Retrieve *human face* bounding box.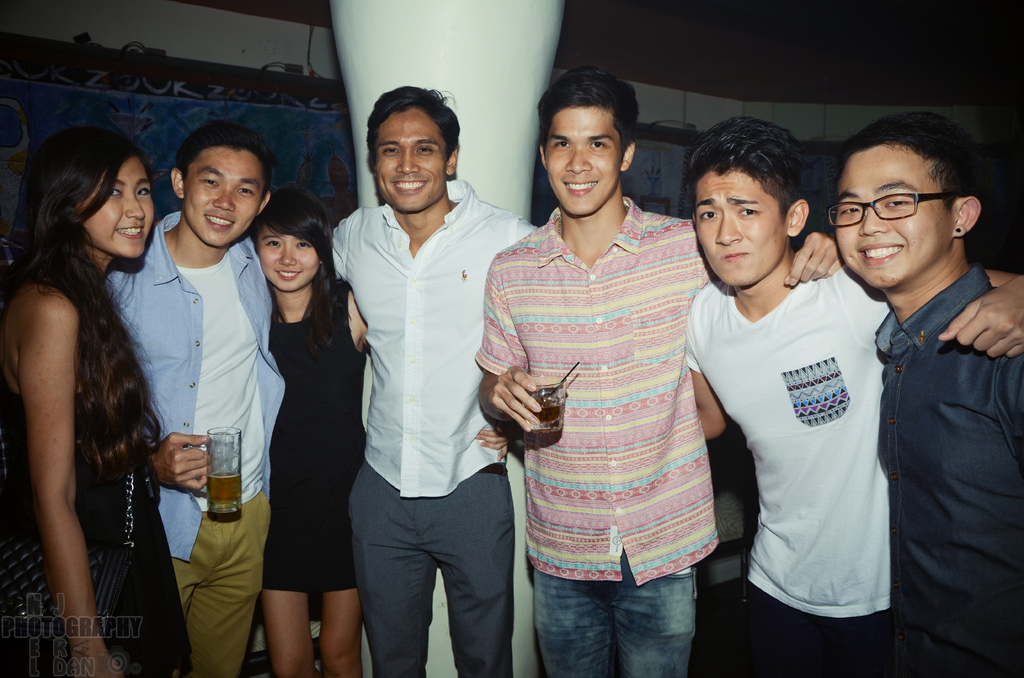
Bounding box: detection(73, 152, 154, 256).
